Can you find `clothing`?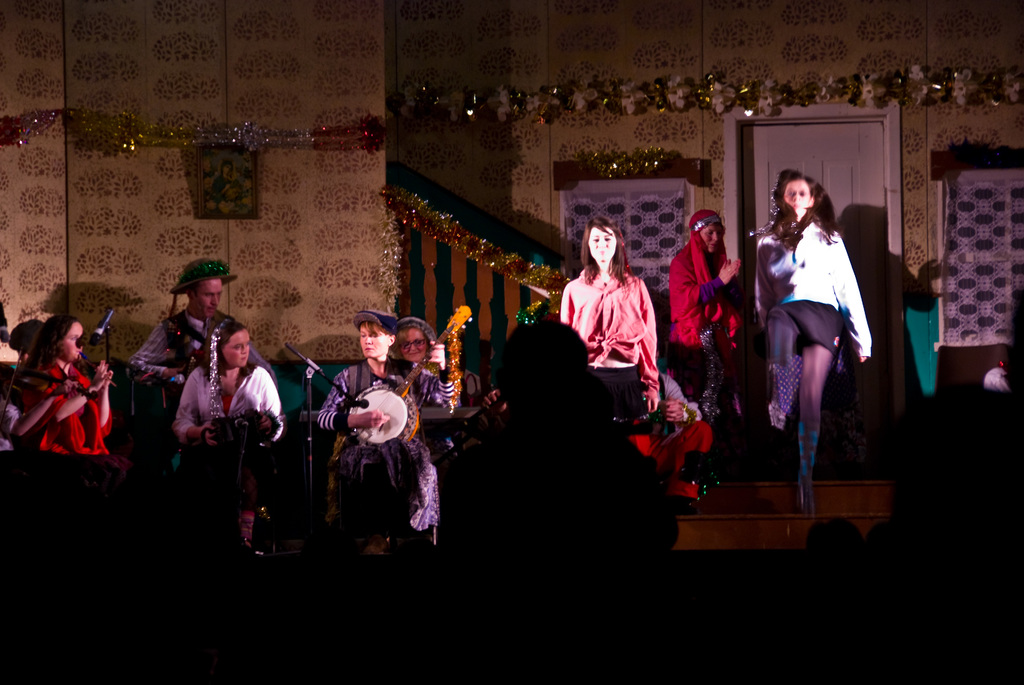
Yes, bounding box: 314/356/418/466.
